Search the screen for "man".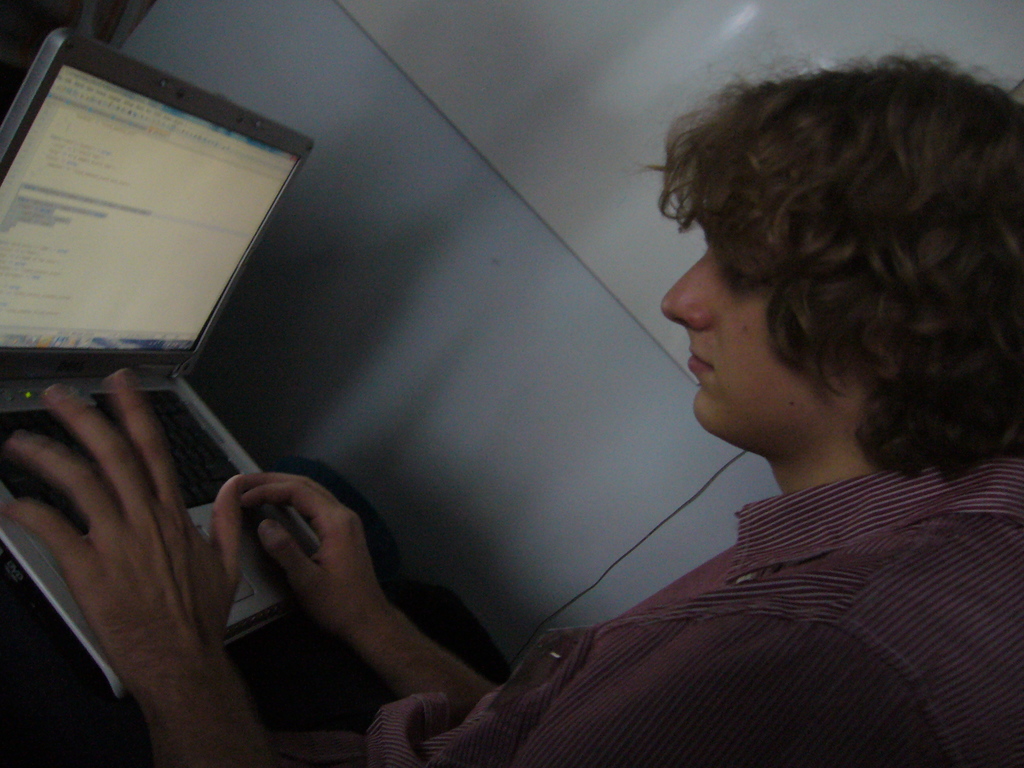
Found at x1=0 y1=35 x2=1023 y2=767.
